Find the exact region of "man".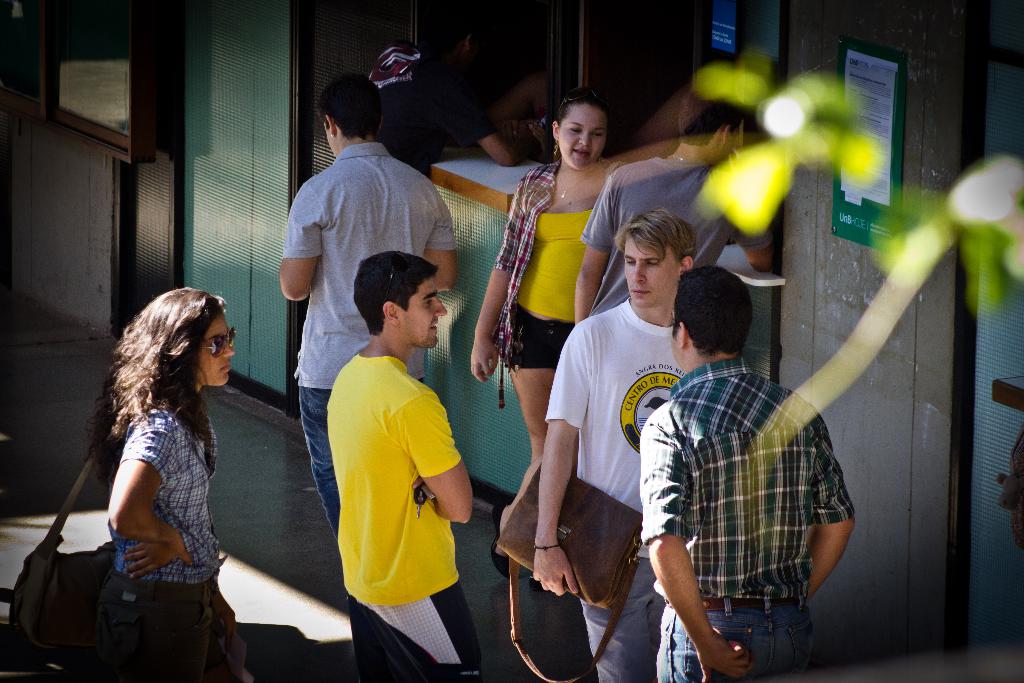
Exact region: x1=636, y1=267, x2=856, y2=682.
